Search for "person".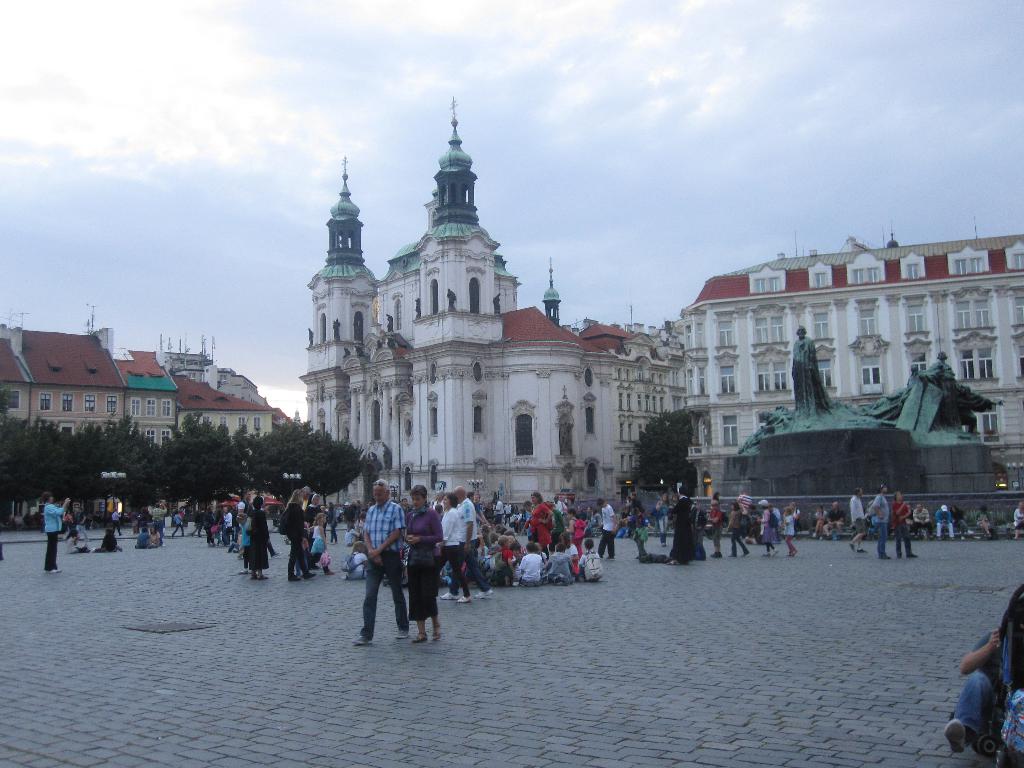
Found at crop(596, 497, 618, 561).
